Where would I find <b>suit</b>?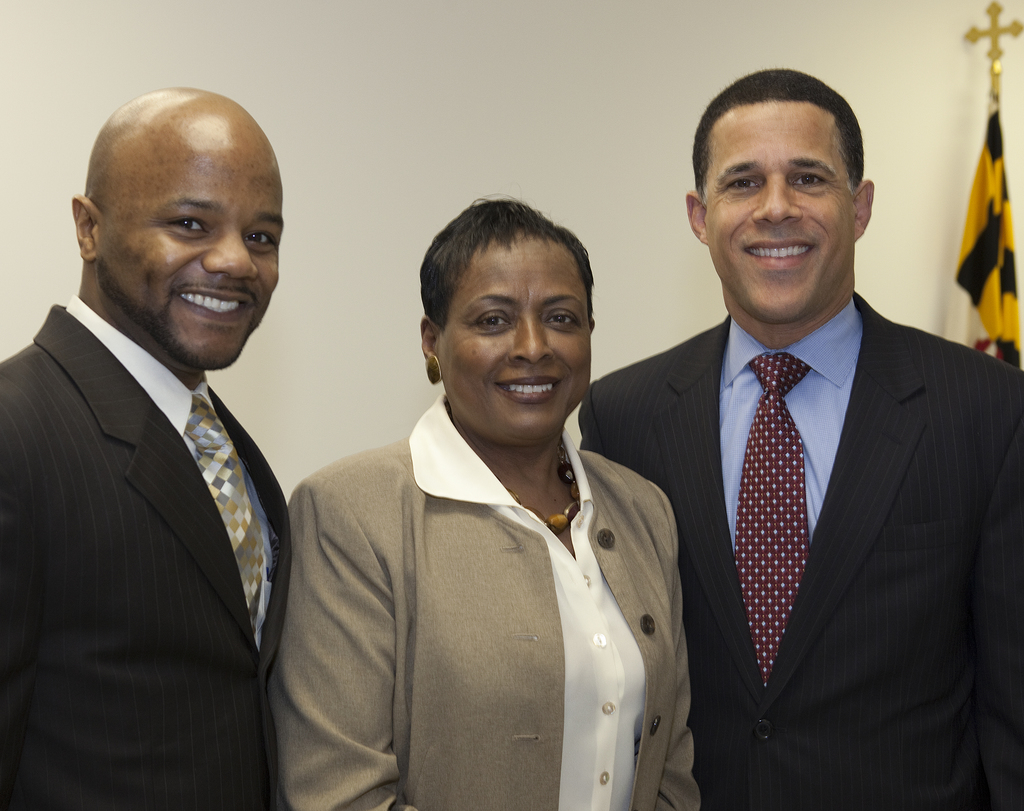
At crop(575, 310, 1023, 810).
